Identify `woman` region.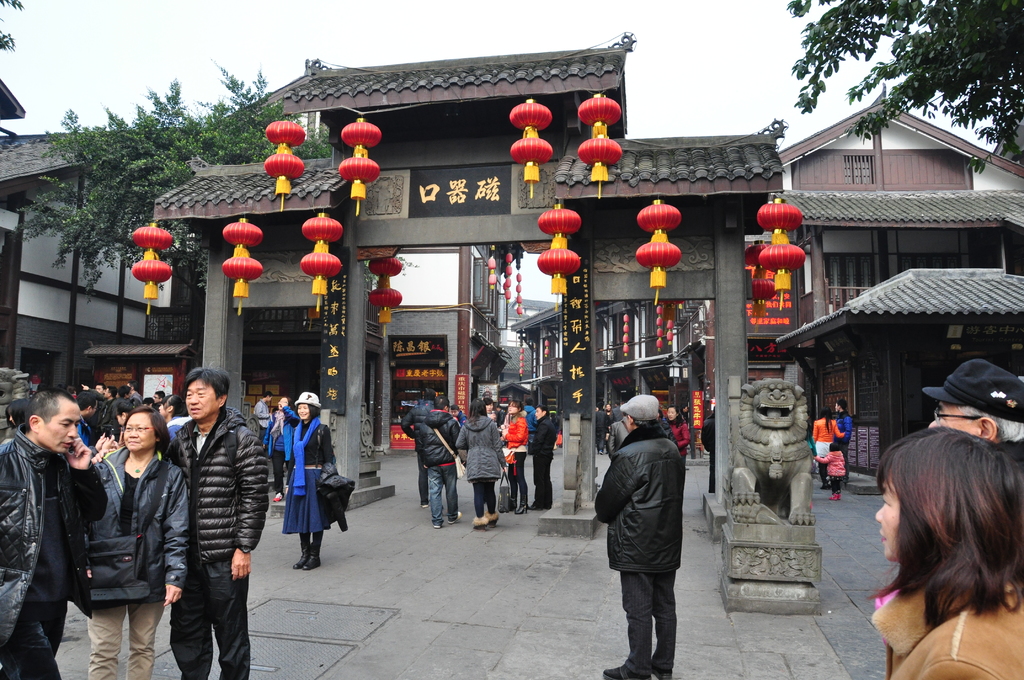
Region: 666 403 690 462.
